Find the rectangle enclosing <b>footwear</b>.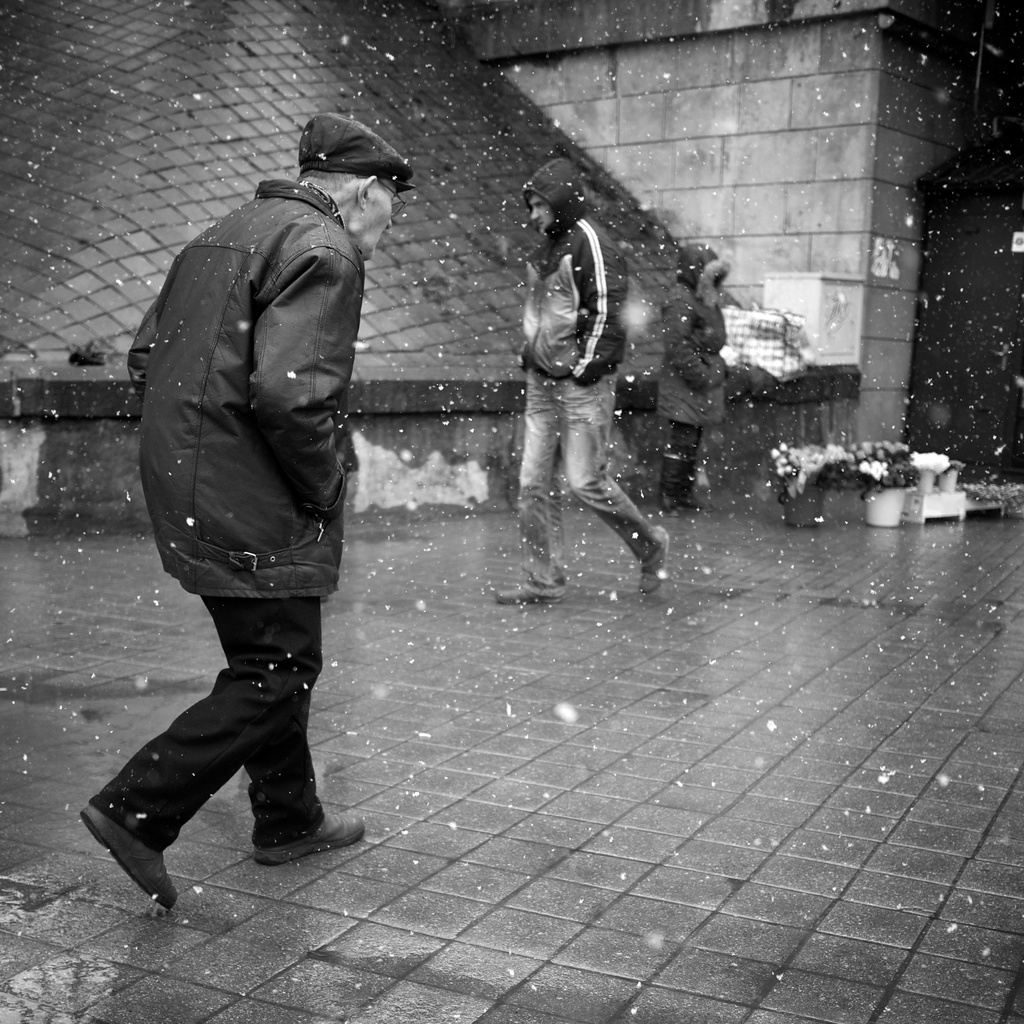
[x1=79, y1=804, x2=177, y2=906].
